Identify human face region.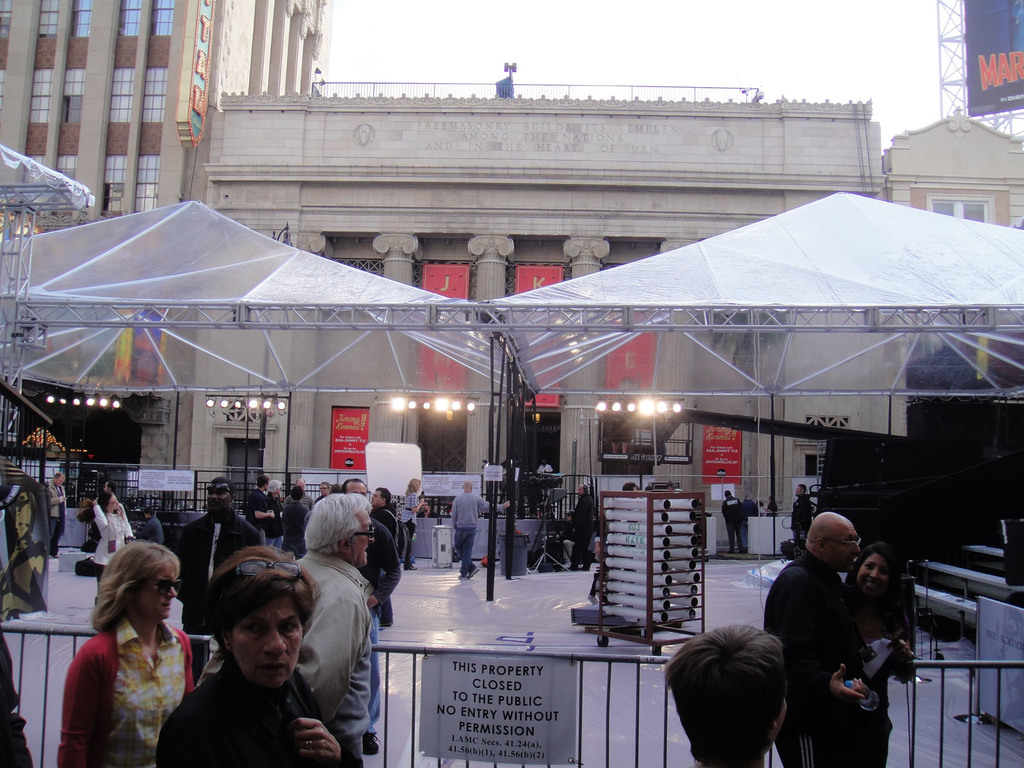
Region: 234,602,303,689.
